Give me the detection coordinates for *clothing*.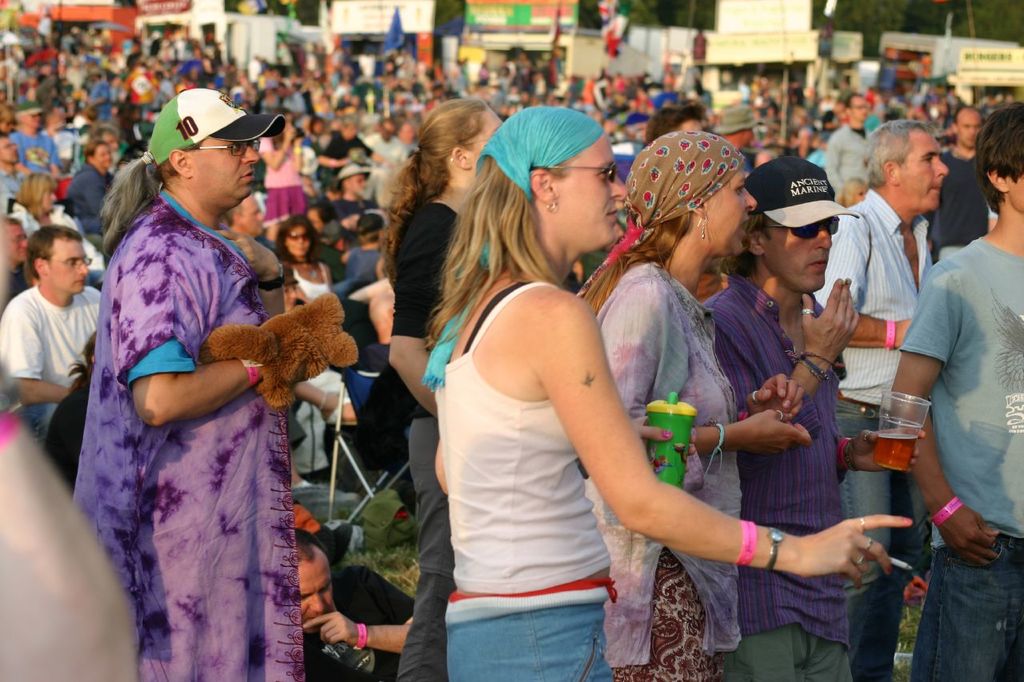
bbox(923, 146, 990, 250).
